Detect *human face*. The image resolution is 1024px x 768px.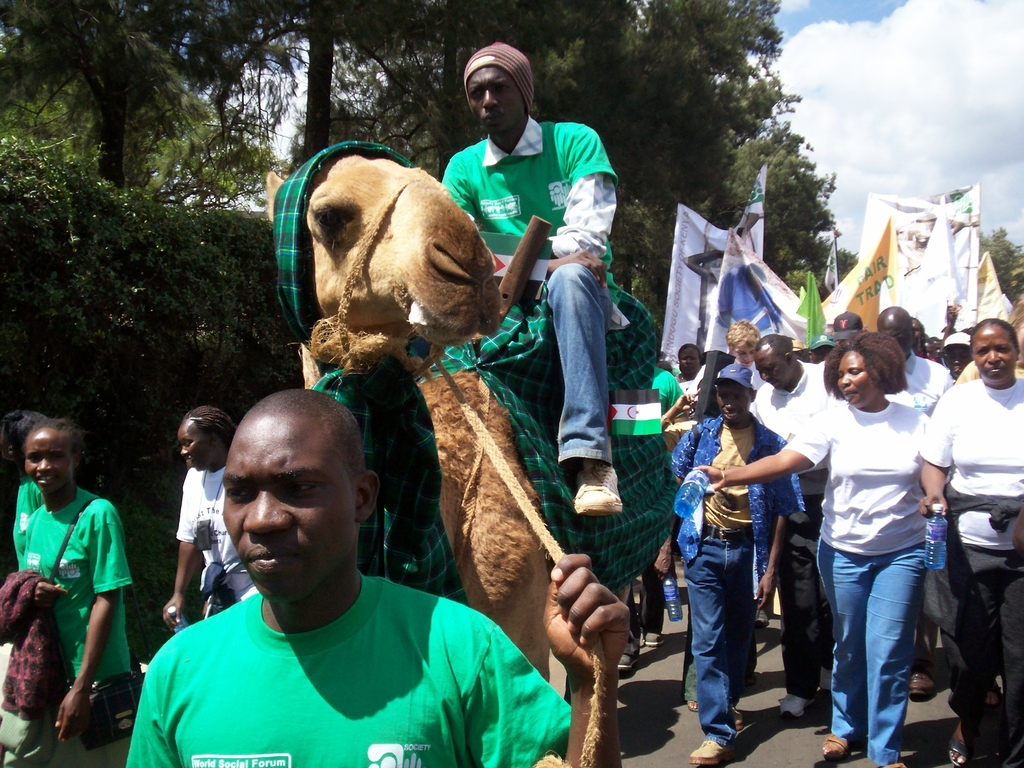
rect(227, 424, 362, 604).
